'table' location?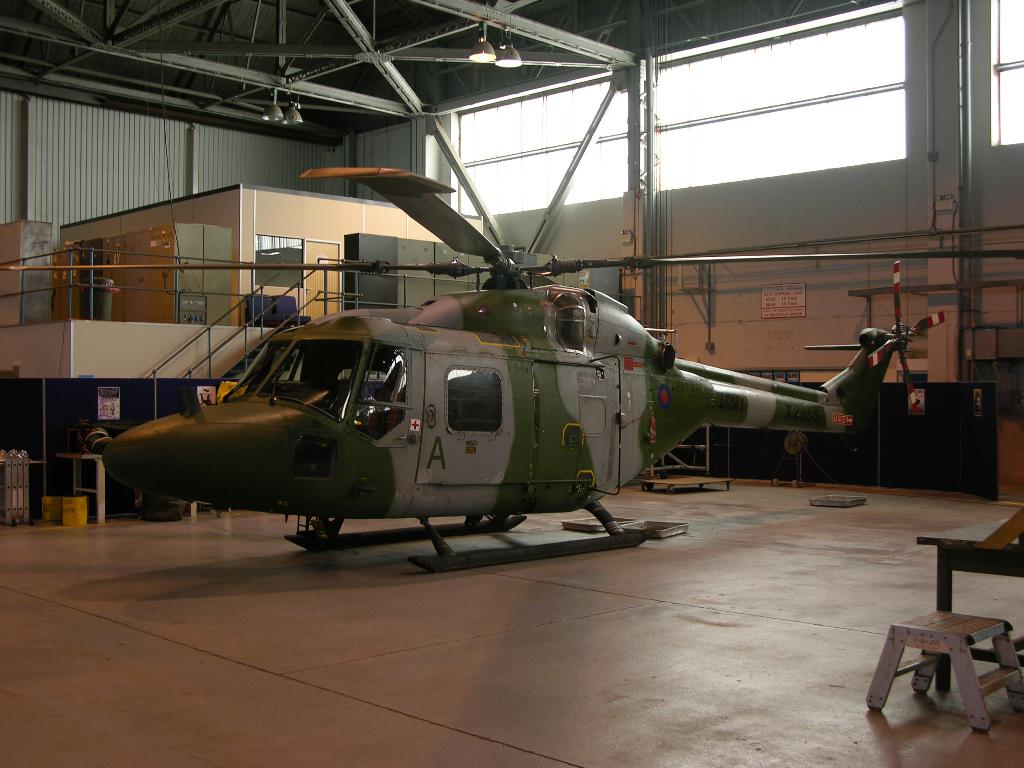
Rect(916, 515, 1023, 692)
